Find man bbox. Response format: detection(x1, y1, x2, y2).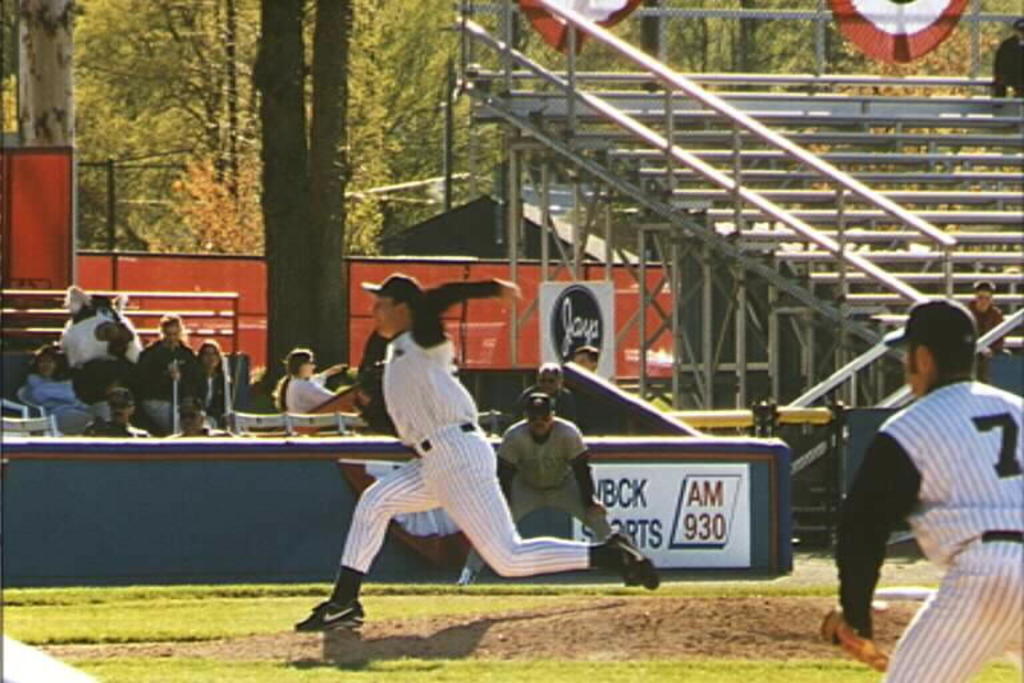
detection(963, 275, 1013, 355).
